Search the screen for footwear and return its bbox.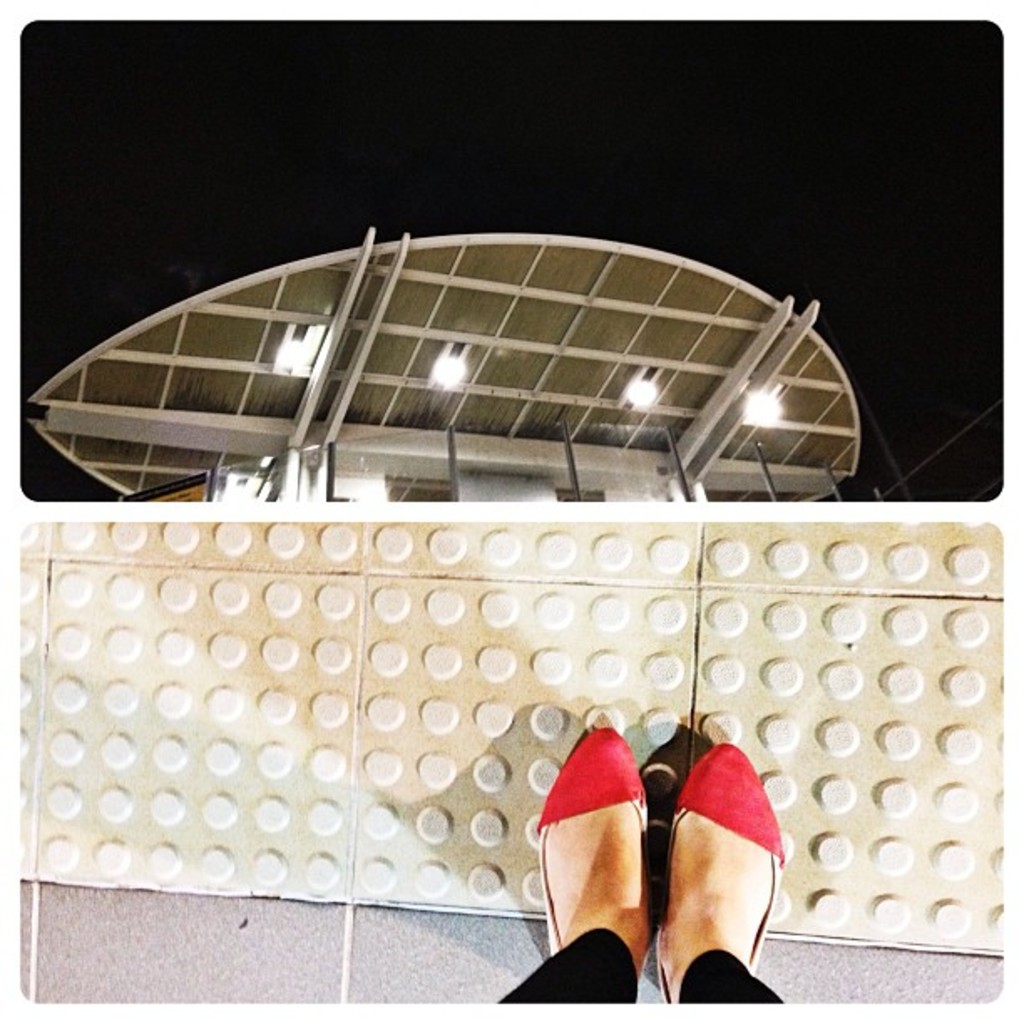
Found: (649,740,788,1006).
